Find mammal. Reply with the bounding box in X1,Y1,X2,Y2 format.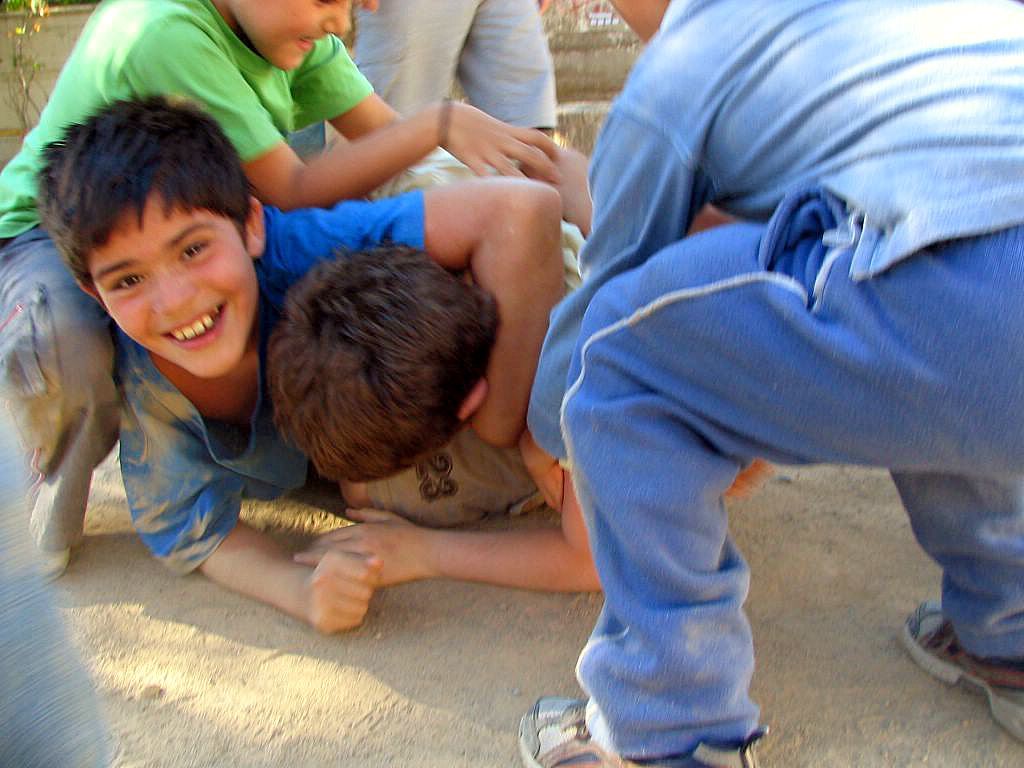
354,0,562,195.
